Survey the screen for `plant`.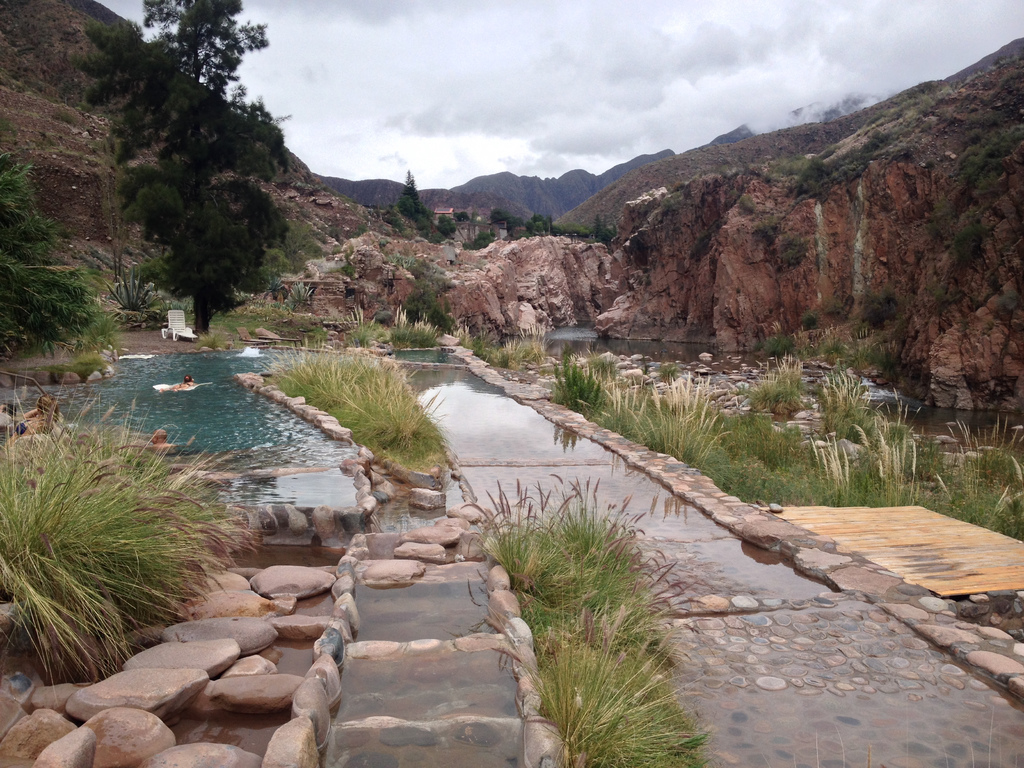
Survey found: box=[46, 311, 125, 382].
